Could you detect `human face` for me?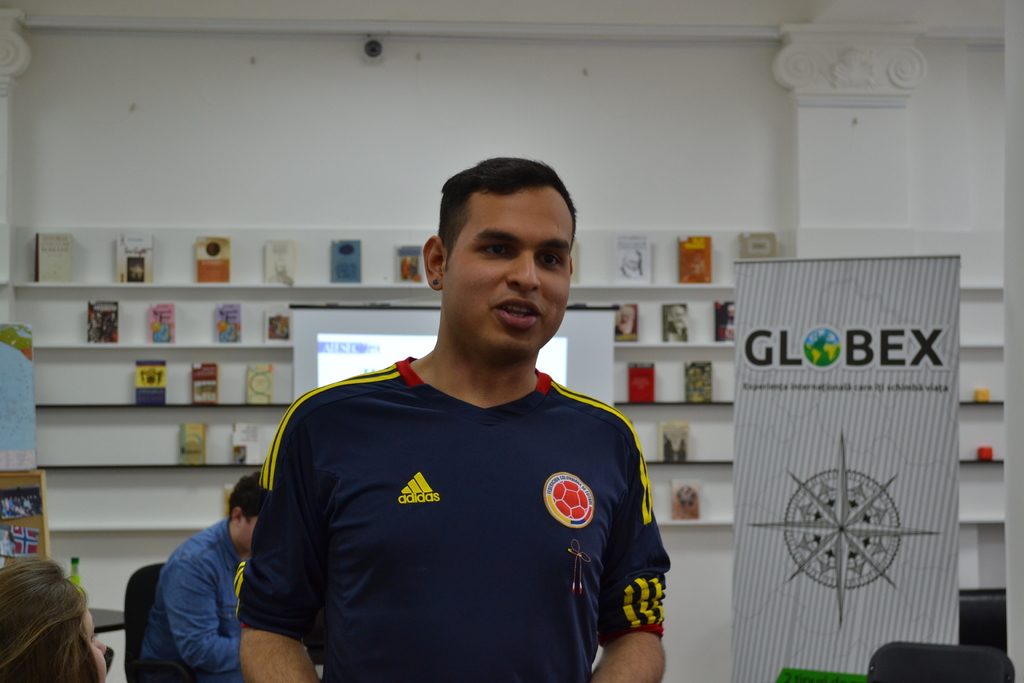
Detection result: detection(233, 516, 260, 561).
